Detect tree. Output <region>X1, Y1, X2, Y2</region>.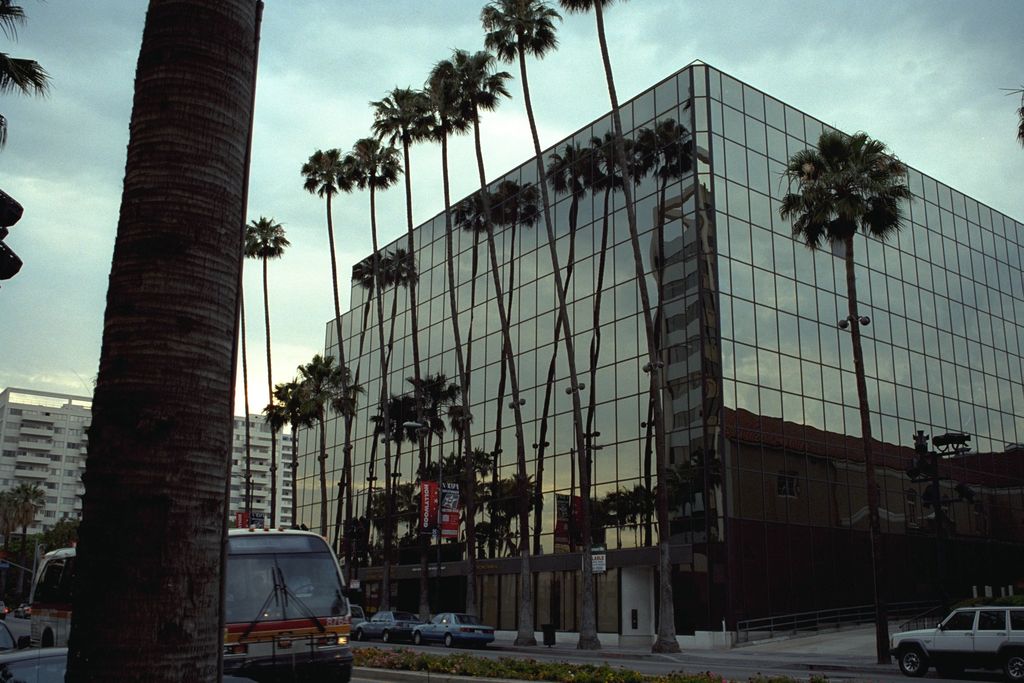
<region>334, 139, 403, 608</region>.
